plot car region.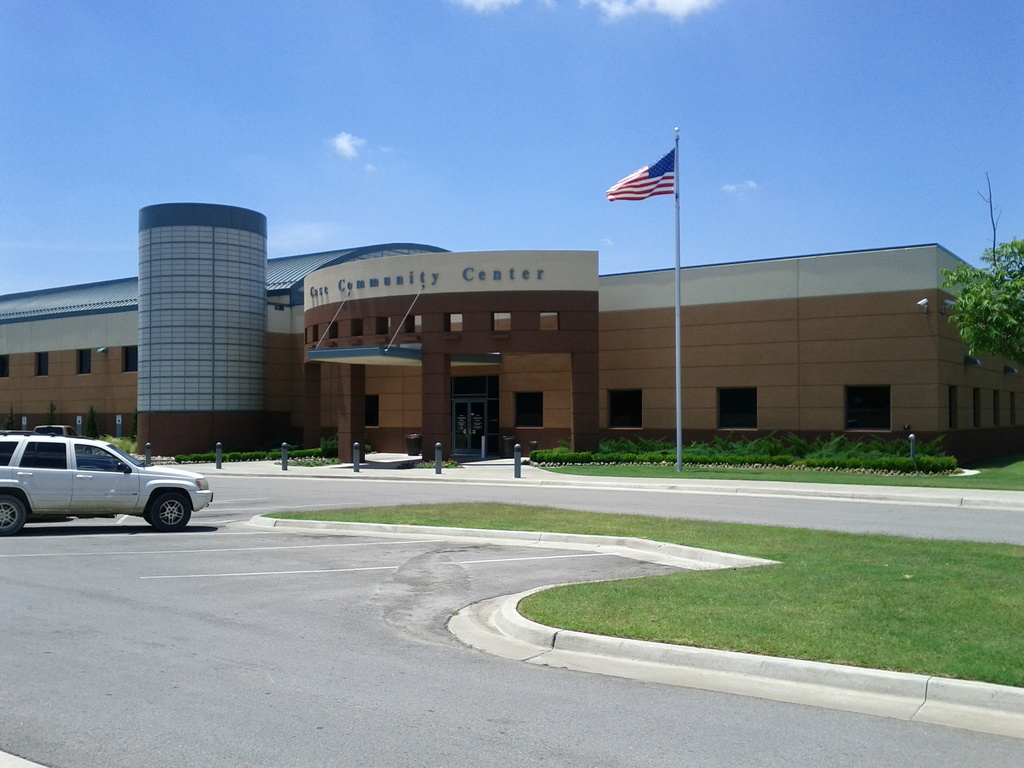
Plotted at BBox(0, 428, 195, 530).
